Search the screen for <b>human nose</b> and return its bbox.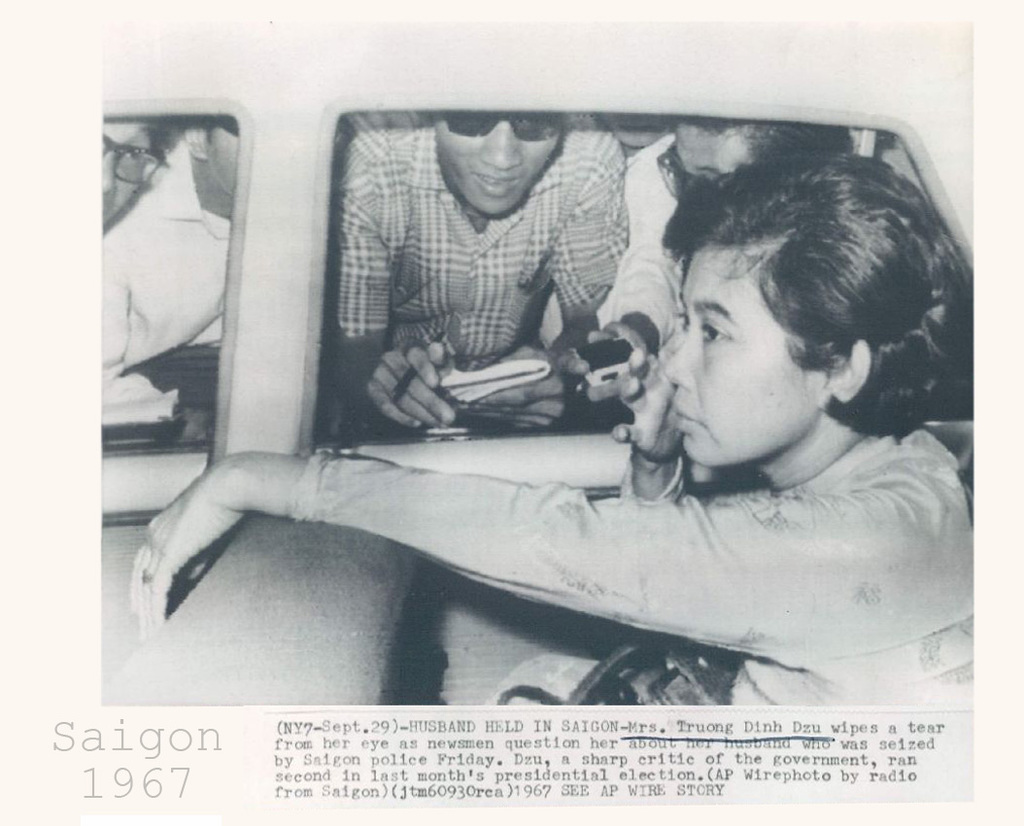
Found: [479, 120, 531, 168].
